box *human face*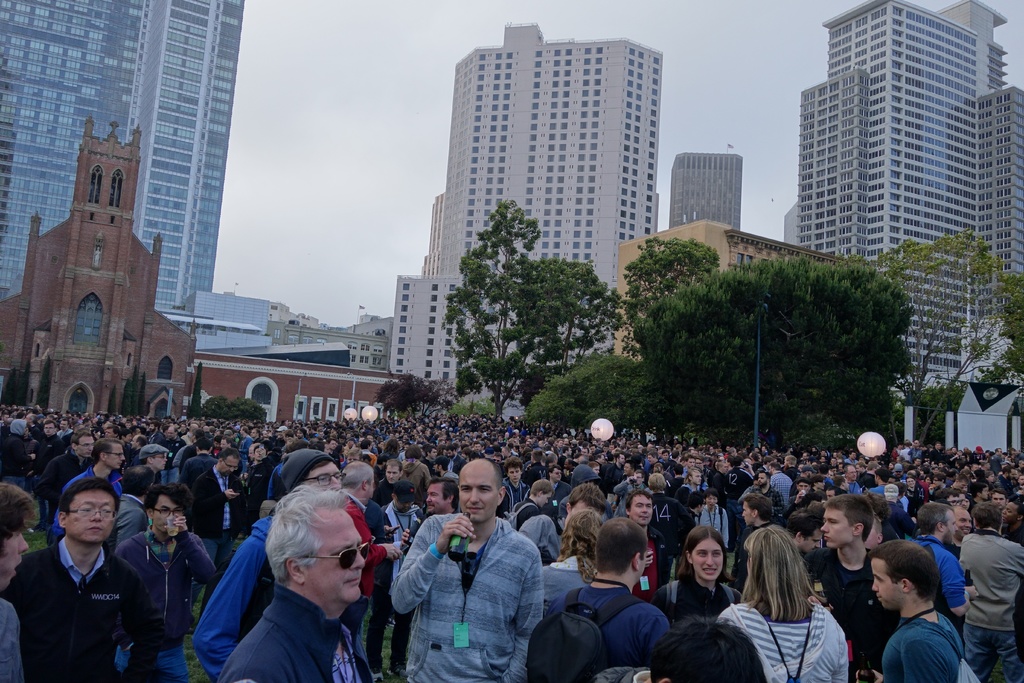
{"x1": 216, "y1": 443, "x2": 219, "y2": 448}
